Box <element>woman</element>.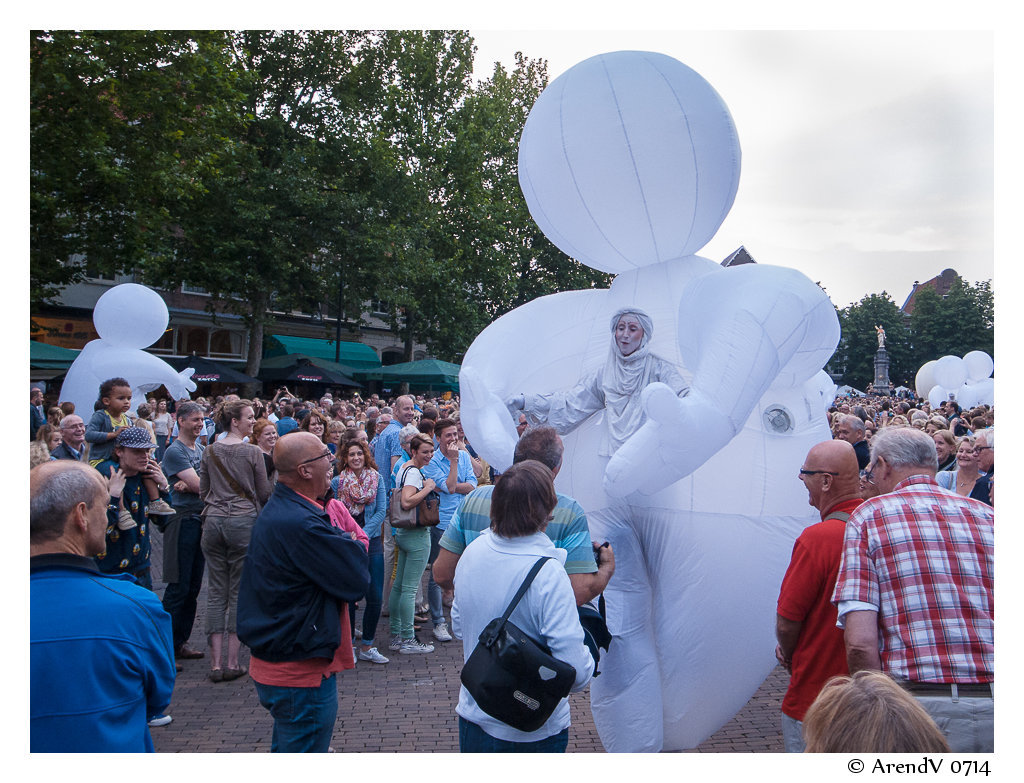
rect(330, 433, 395, 675).
